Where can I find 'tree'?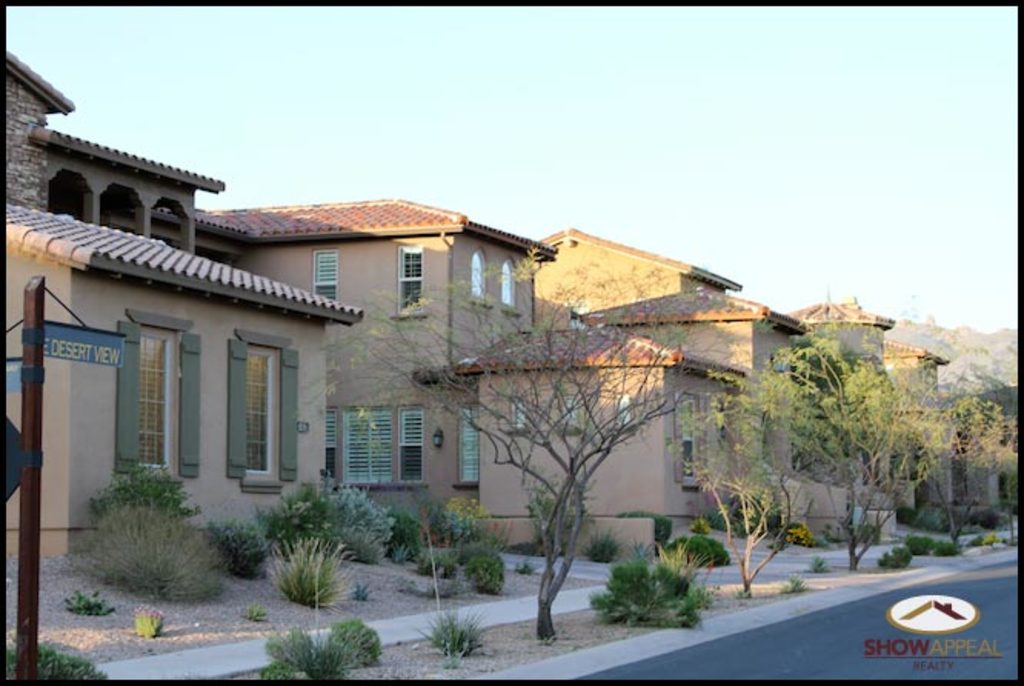
You can find it at [x1=268, y1=235, x2=701, y2=649].
